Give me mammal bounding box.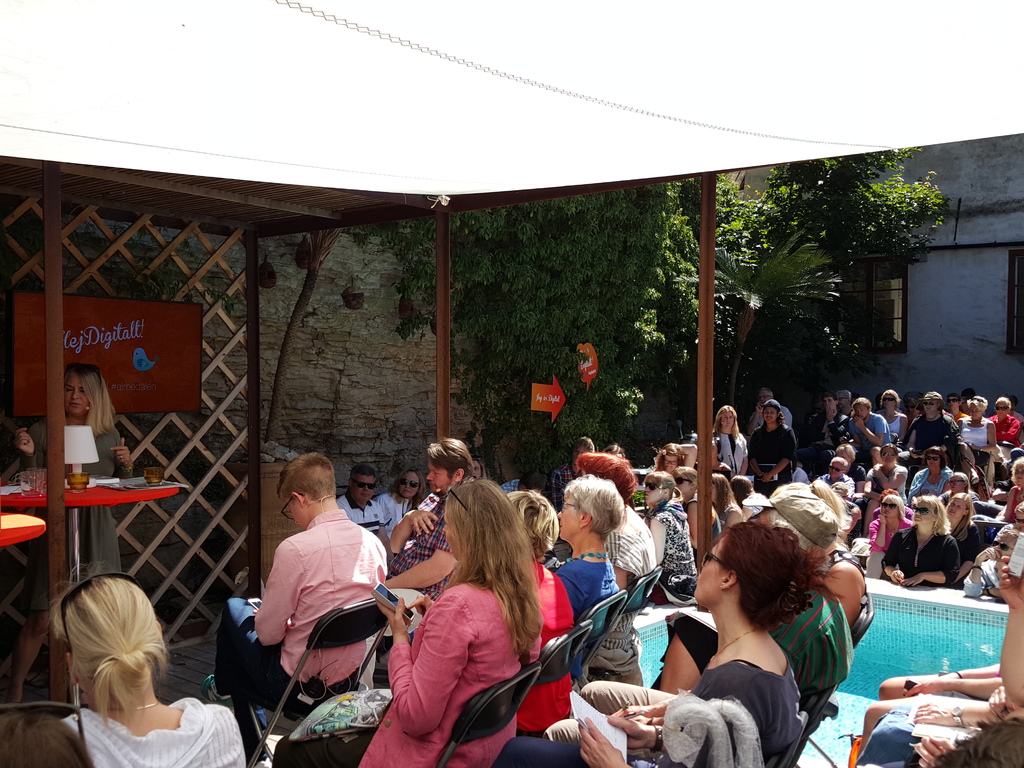
detection(6, 355, 136, 713).
